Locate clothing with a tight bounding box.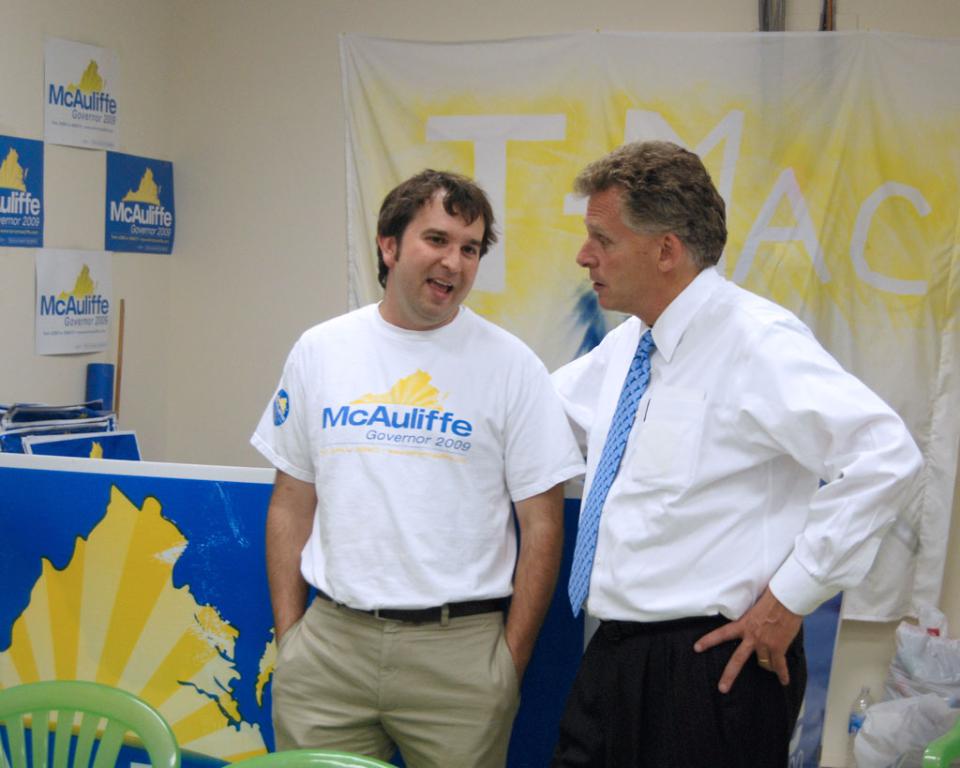
bbox=(534, 212, 893, 751).
